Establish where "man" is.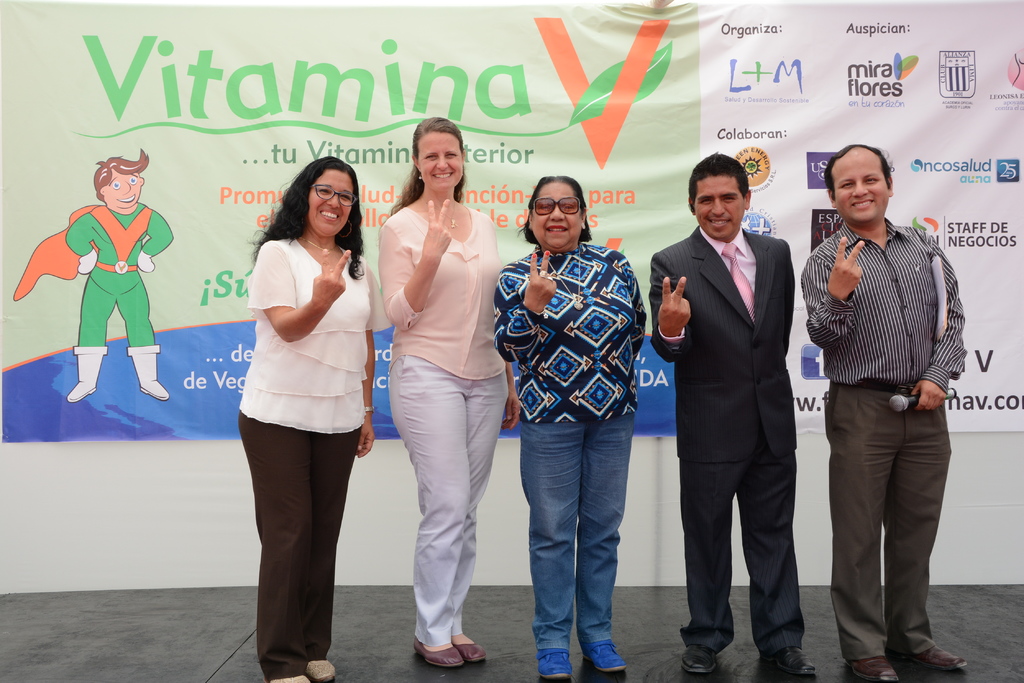
Established at box=[661, 134, 823, 668].
